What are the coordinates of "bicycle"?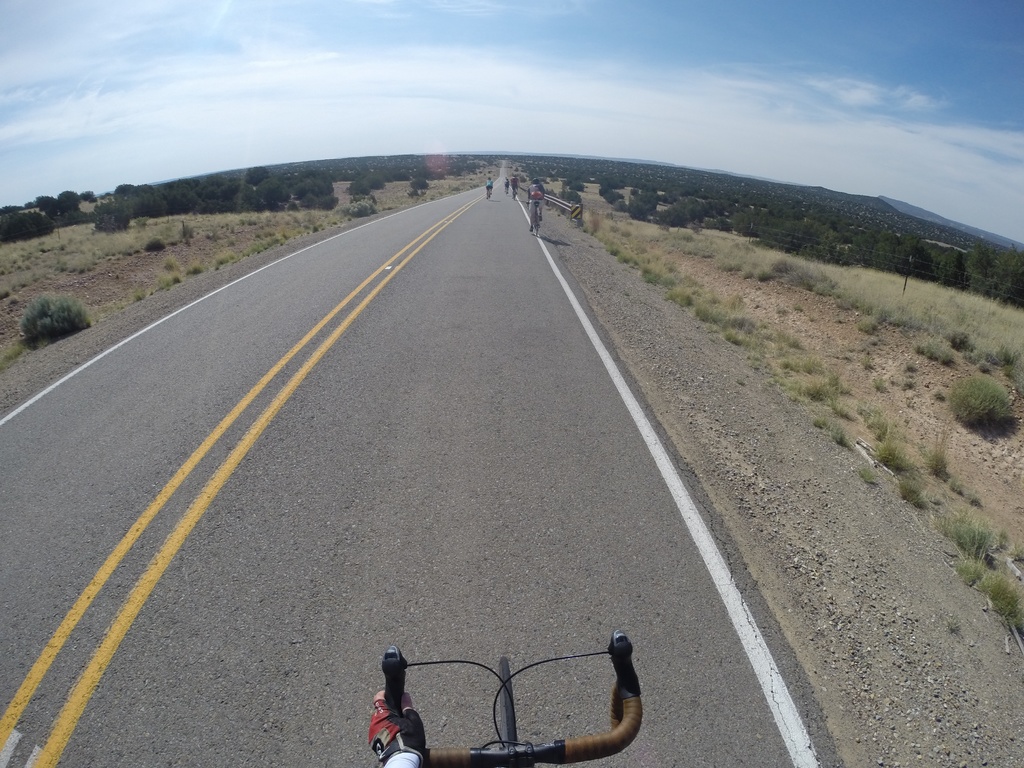
locate(381, 627, 640, 767).
